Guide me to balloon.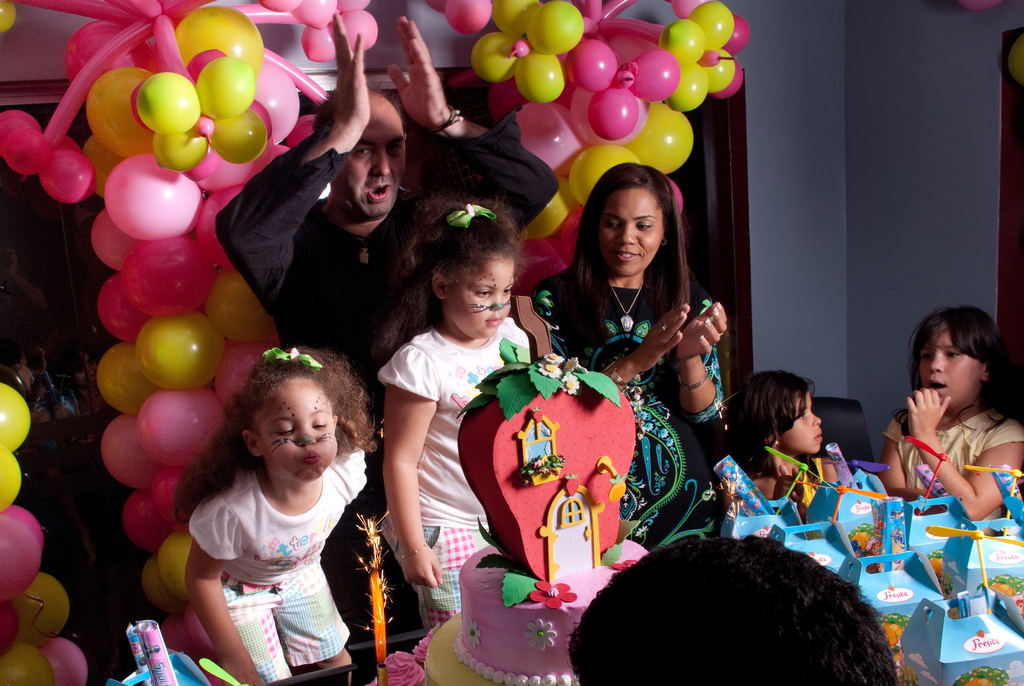
Guidance: pyautogui.locateOnScreen(340, 9, 378, 53).
